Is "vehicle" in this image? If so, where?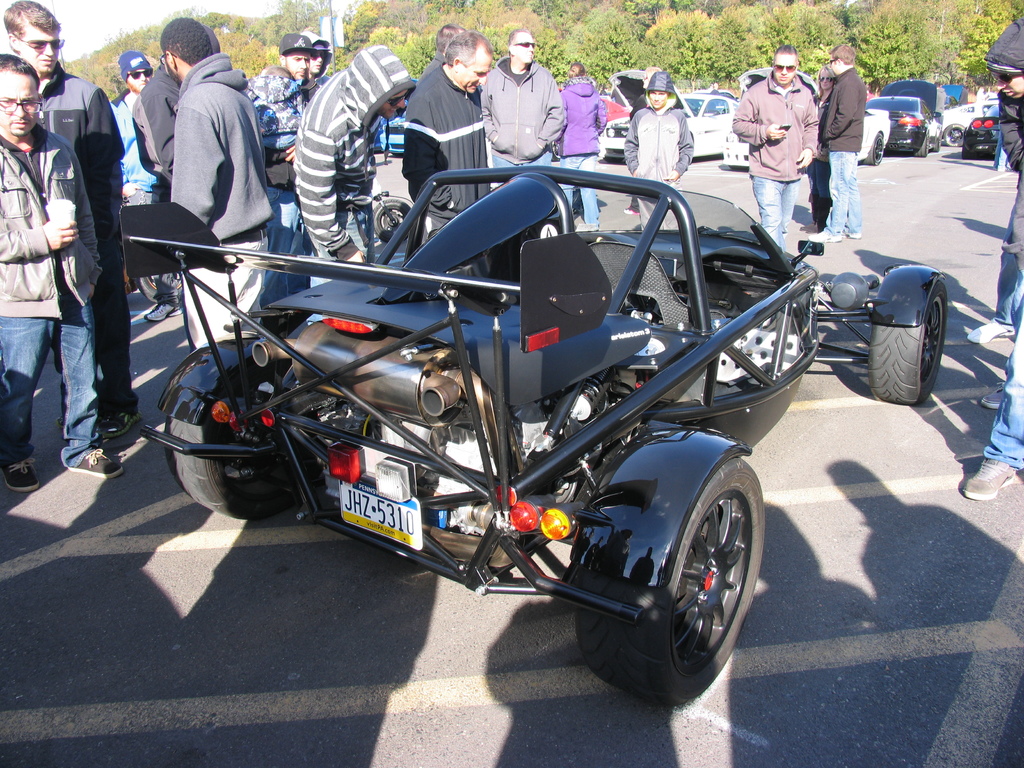
Yes, at 605 87 753 157.
